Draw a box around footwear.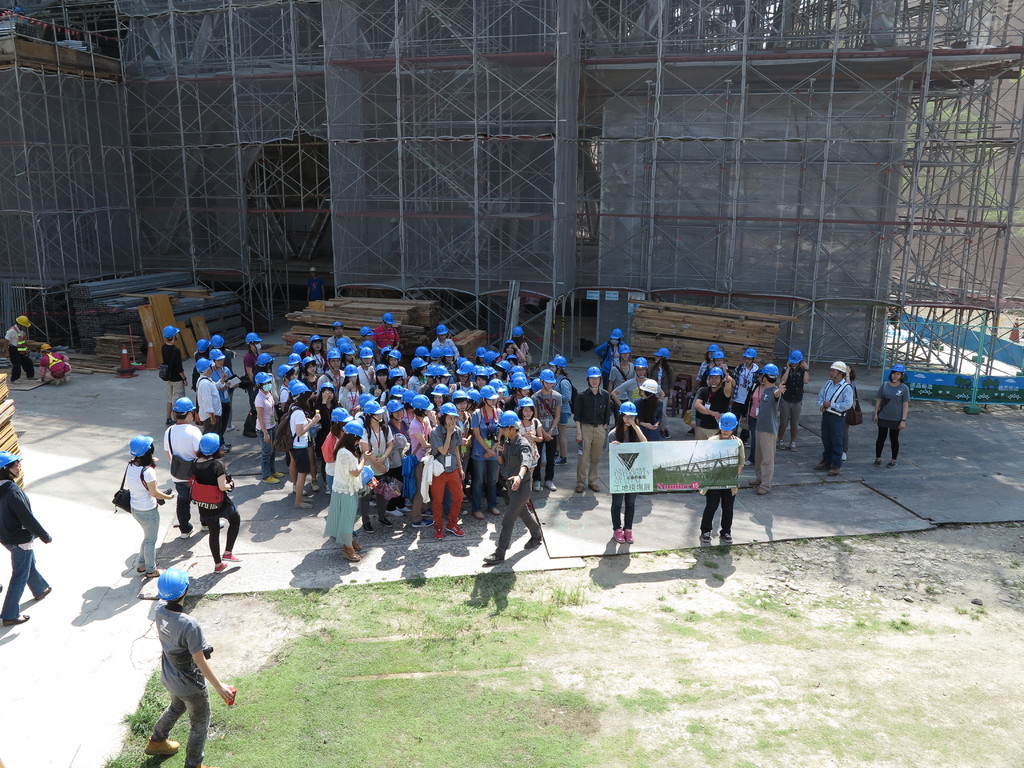
x1=480 y1=549 x2=504 y2=561.
